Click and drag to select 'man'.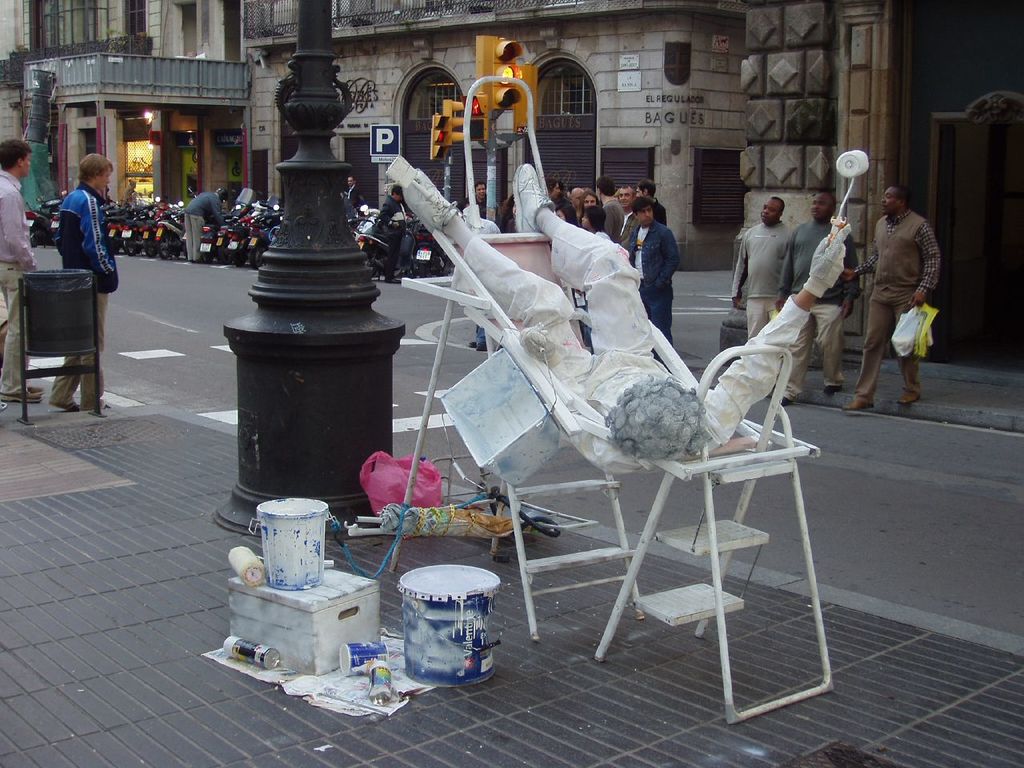
Selection: BBox(615, 197, 679, 354).
